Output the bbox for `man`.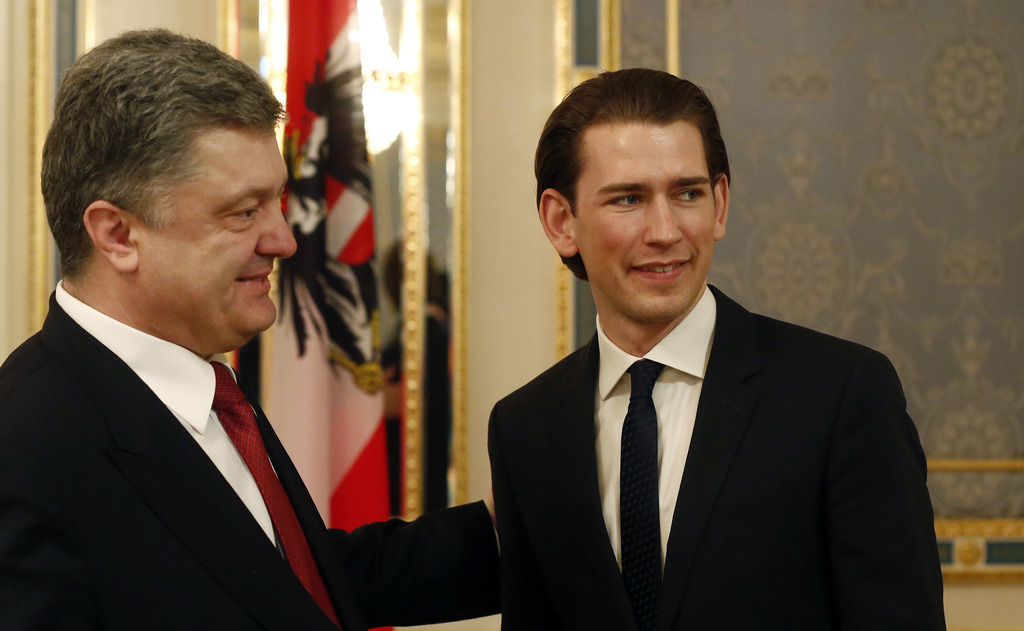
[486, 62, 950, 630].
